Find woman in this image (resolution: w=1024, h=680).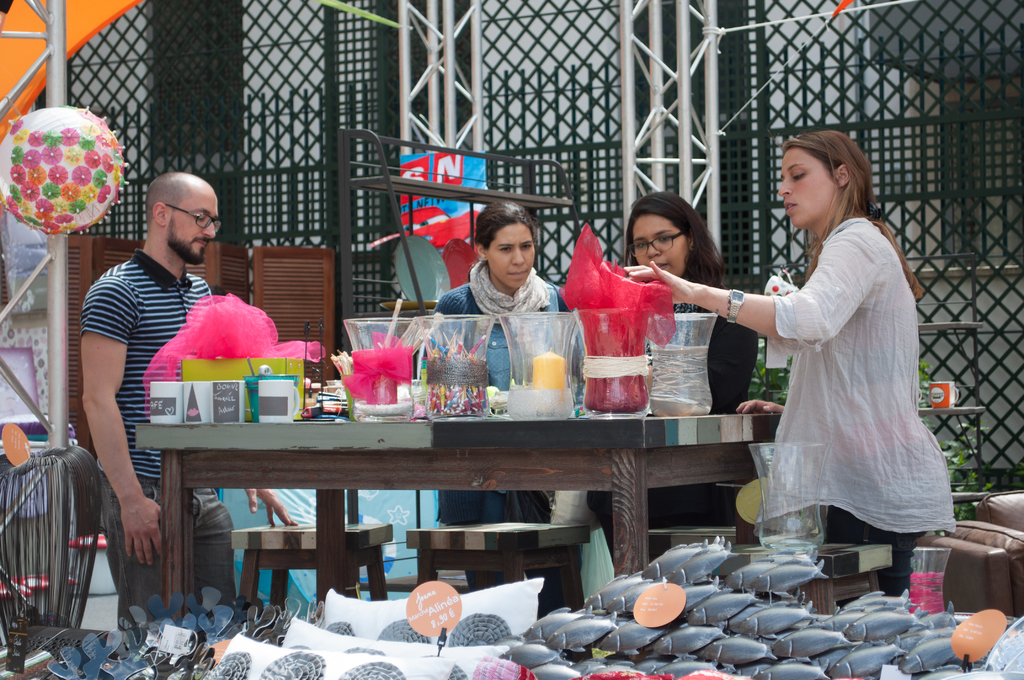
bbox=(426, 198, 591, 631).
